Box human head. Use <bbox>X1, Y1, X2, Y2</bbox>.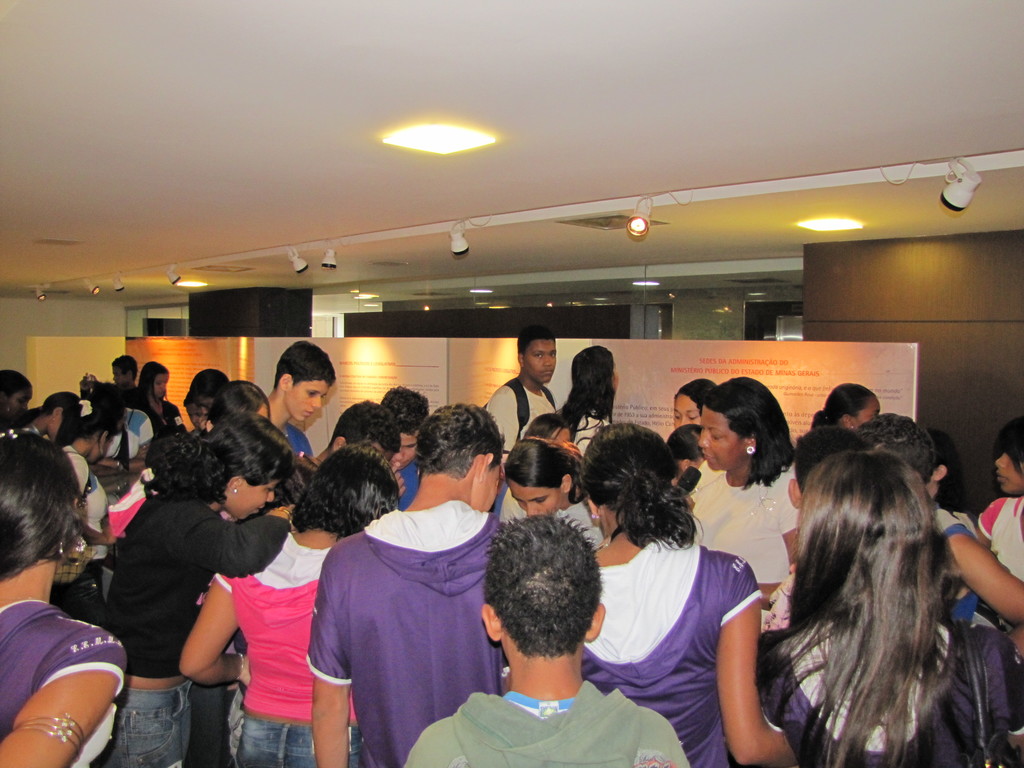
<bbox>253, 348, 353, 417</bbox>.
